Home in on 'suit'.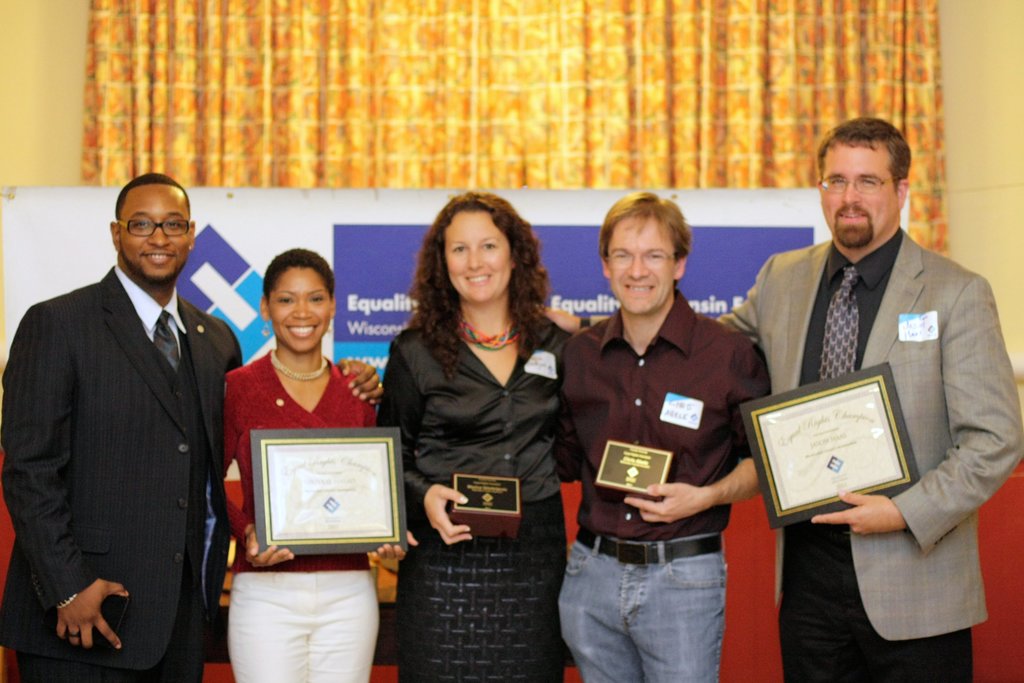
Homed in at [x1=0, y1=261, x2=245, y2=682].
